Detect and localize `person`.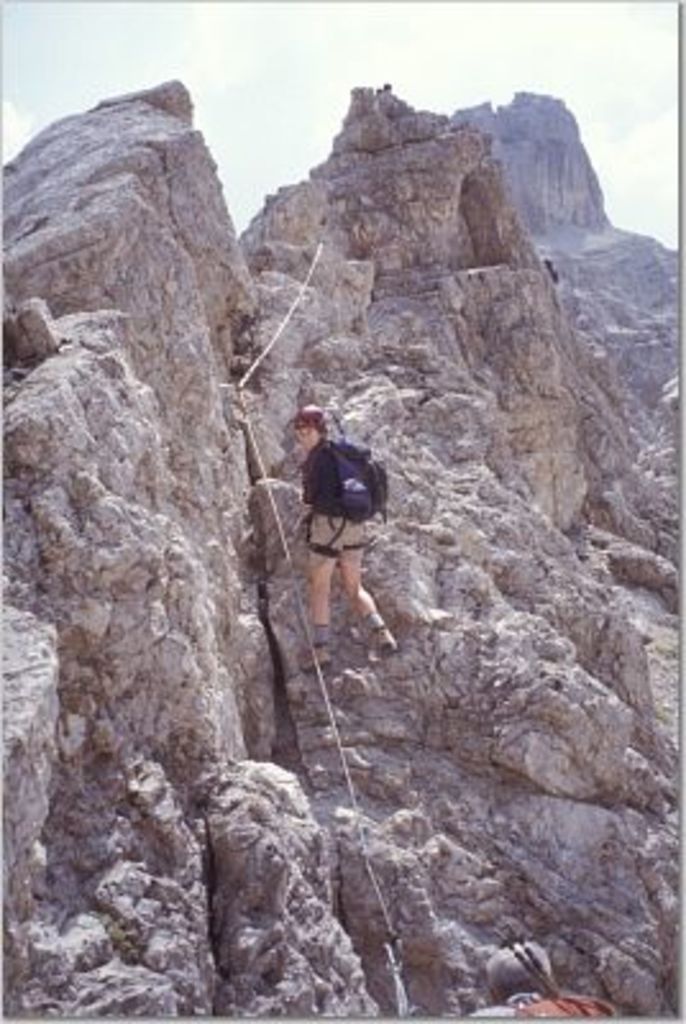
Localized at (282,389,387,655).
